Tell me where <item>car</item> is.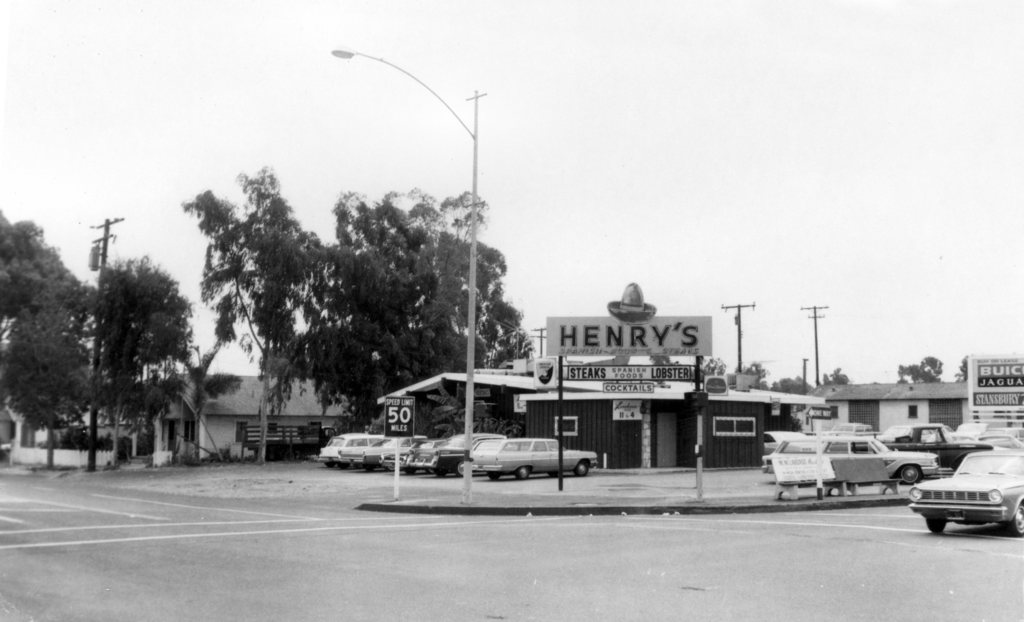
<item>car</item> is at bbox(831, 421, 876, 434).
